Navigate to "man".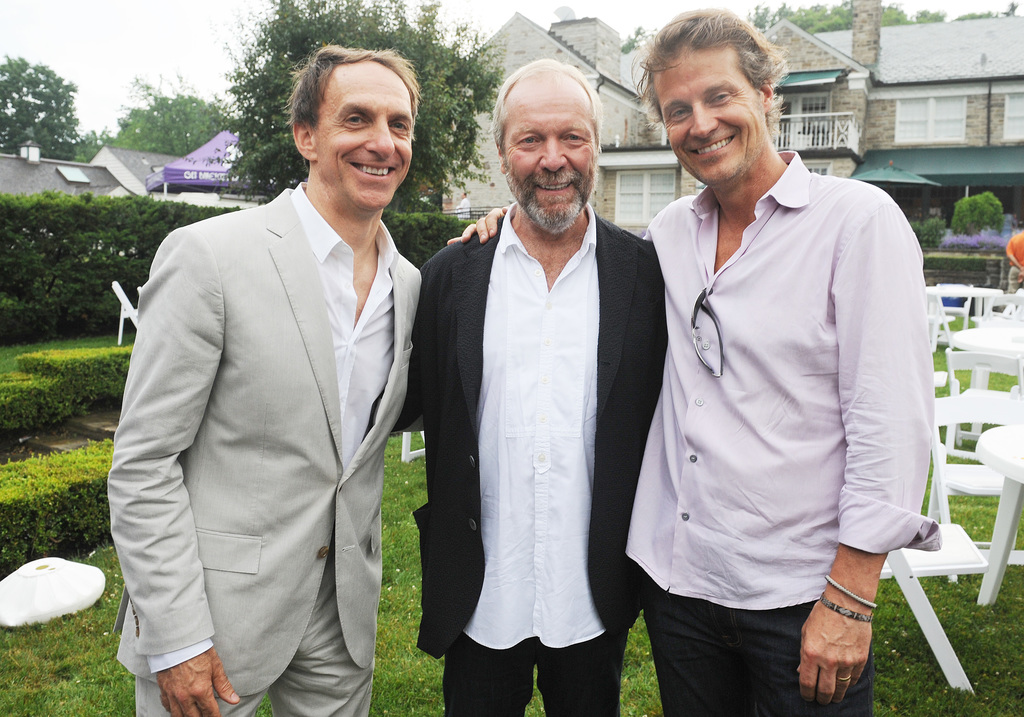
Navigation target: [left=442, top=5, right=948, bottom=716].
